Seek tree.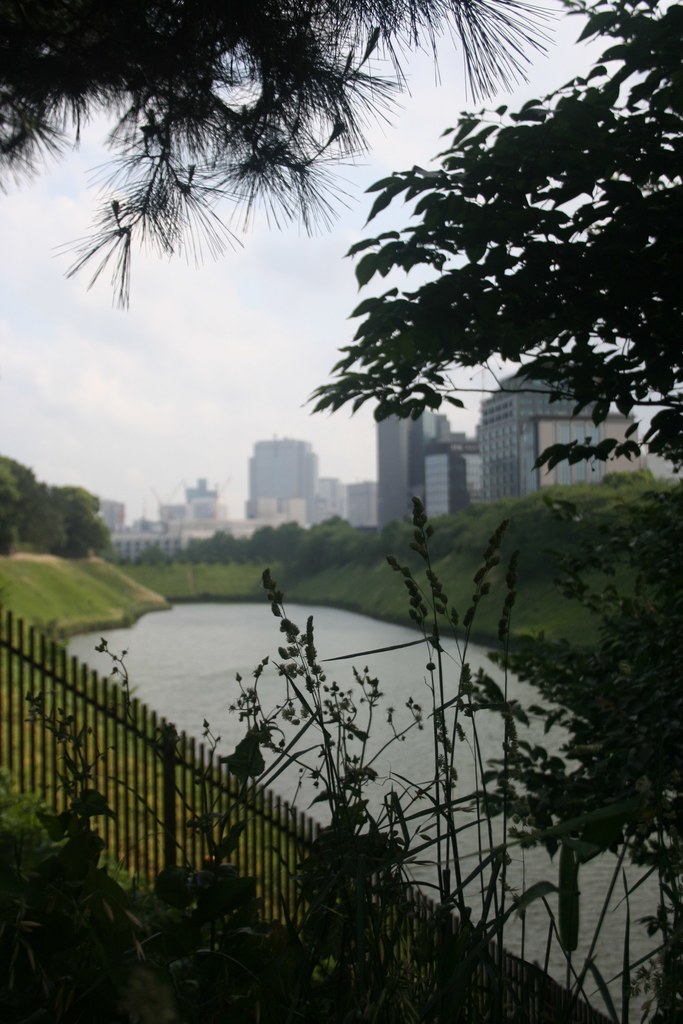
locate(299, 54, 662, 513).
